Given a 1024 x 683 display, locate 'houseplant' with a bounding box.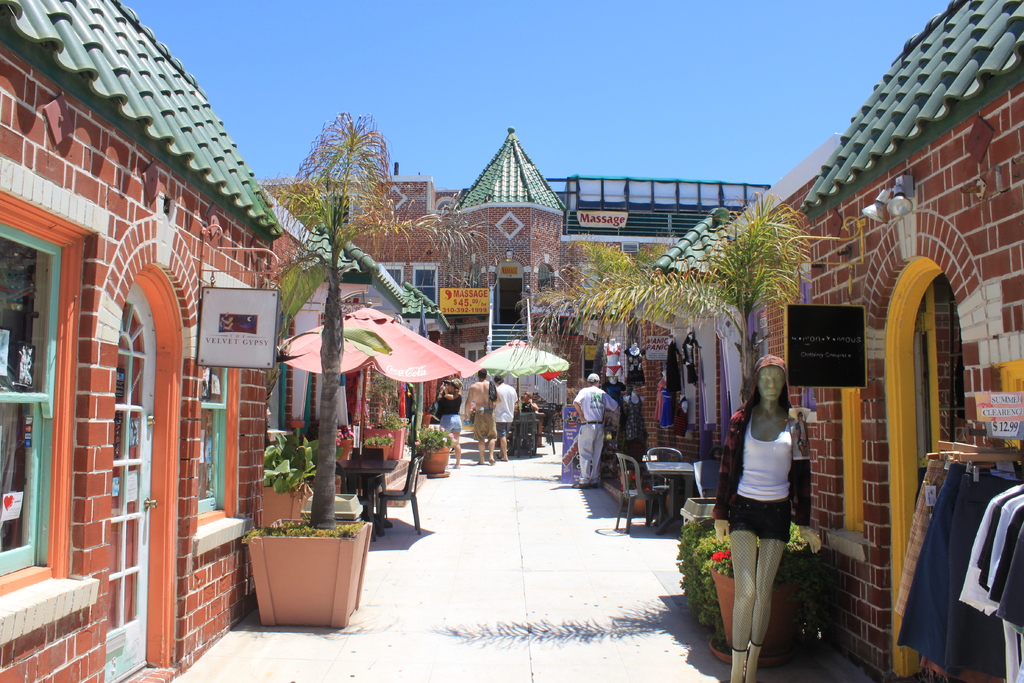
Located: <bbox>671, 518, 831, 655</bbox>.
